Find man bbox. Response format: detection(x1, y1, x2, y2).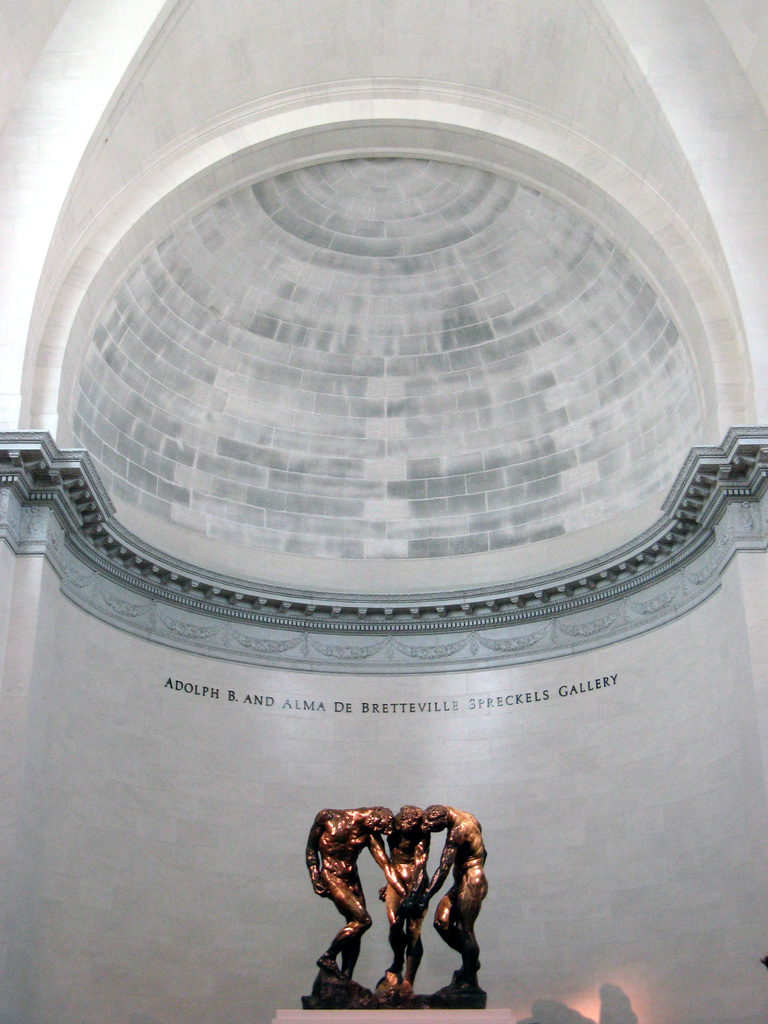
detection(383, 803, 429, 994).
